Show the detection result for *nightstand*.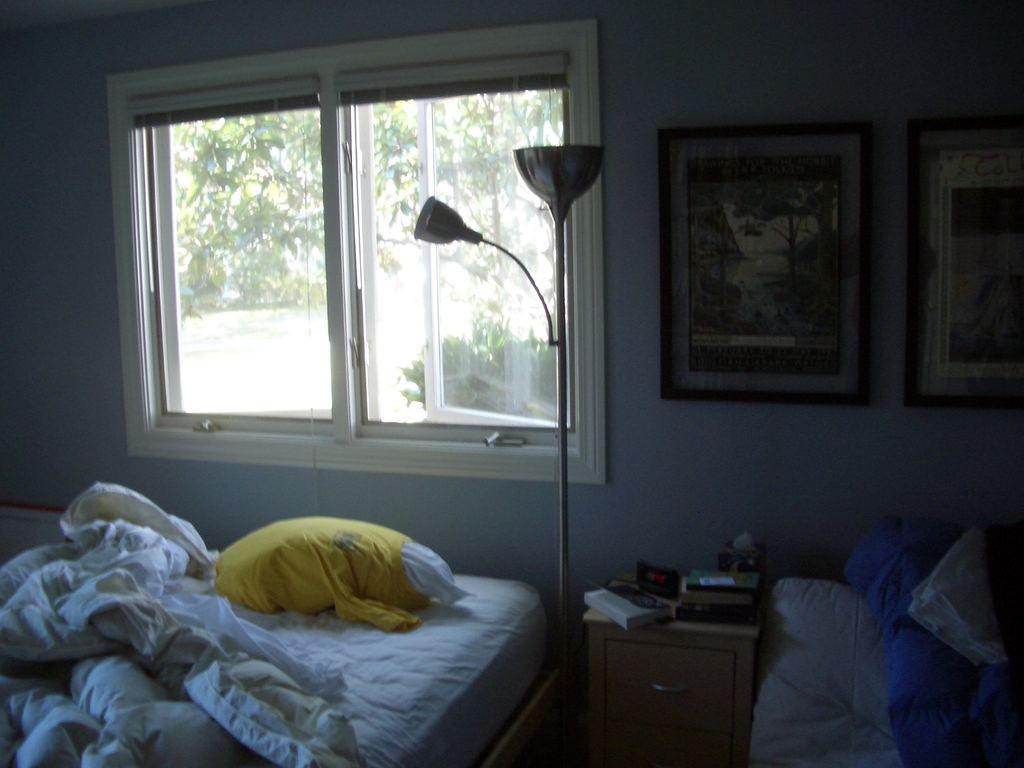
[left=579, top=581, right=764, bottom=759].
